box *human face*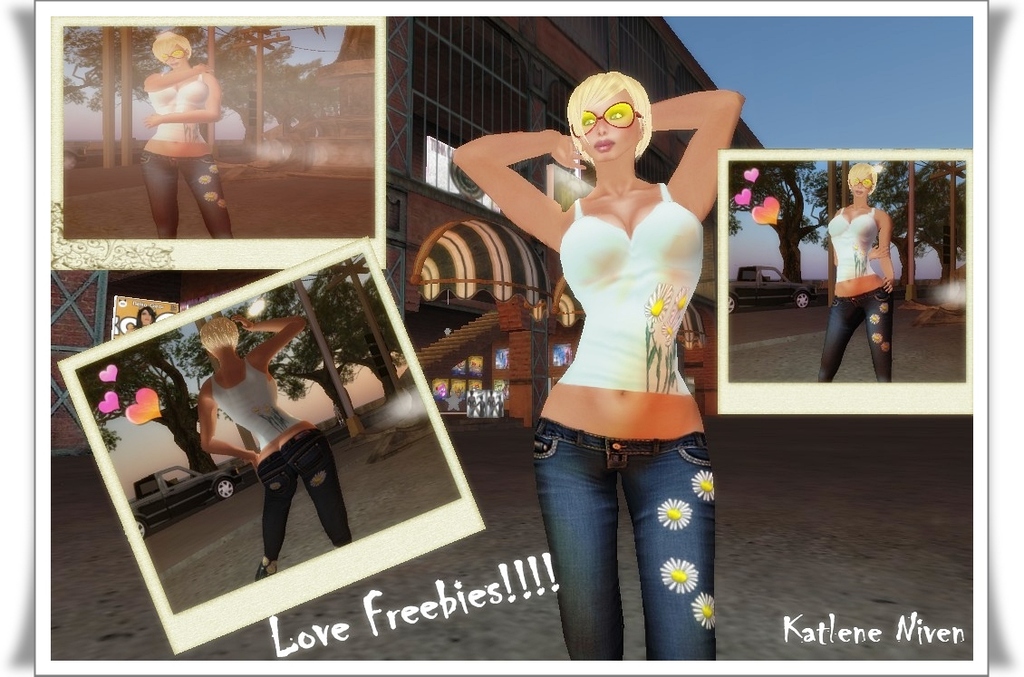
{"left": 846, "top": 161, "right": 881, "bottom": 201}
